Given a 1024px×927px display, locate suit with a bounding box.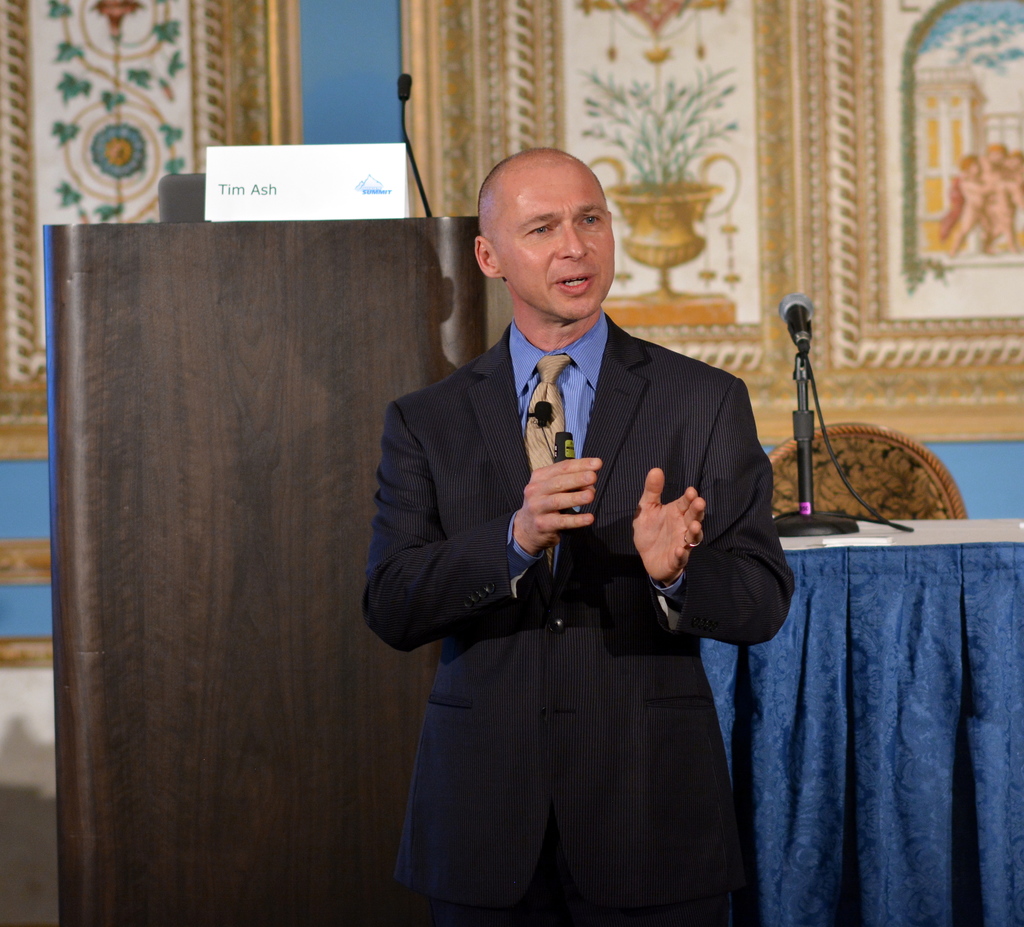
Located: {"left": 360, "top": 314, "right": 799, "bottom": 926}.
